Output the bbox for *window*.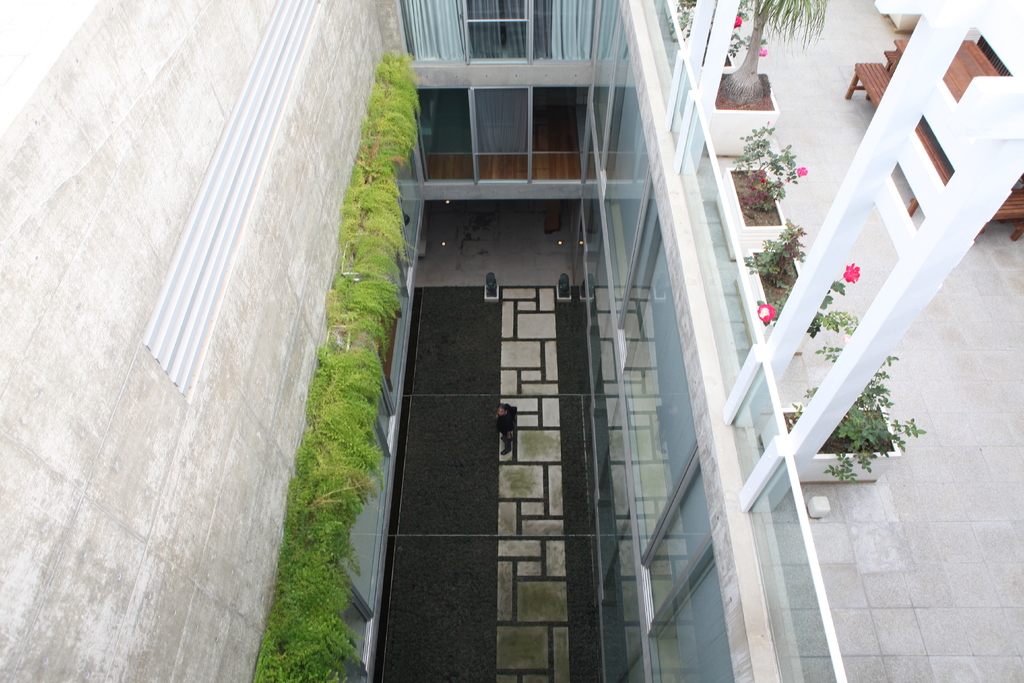
bbox=[467, 0, 534, 62].
